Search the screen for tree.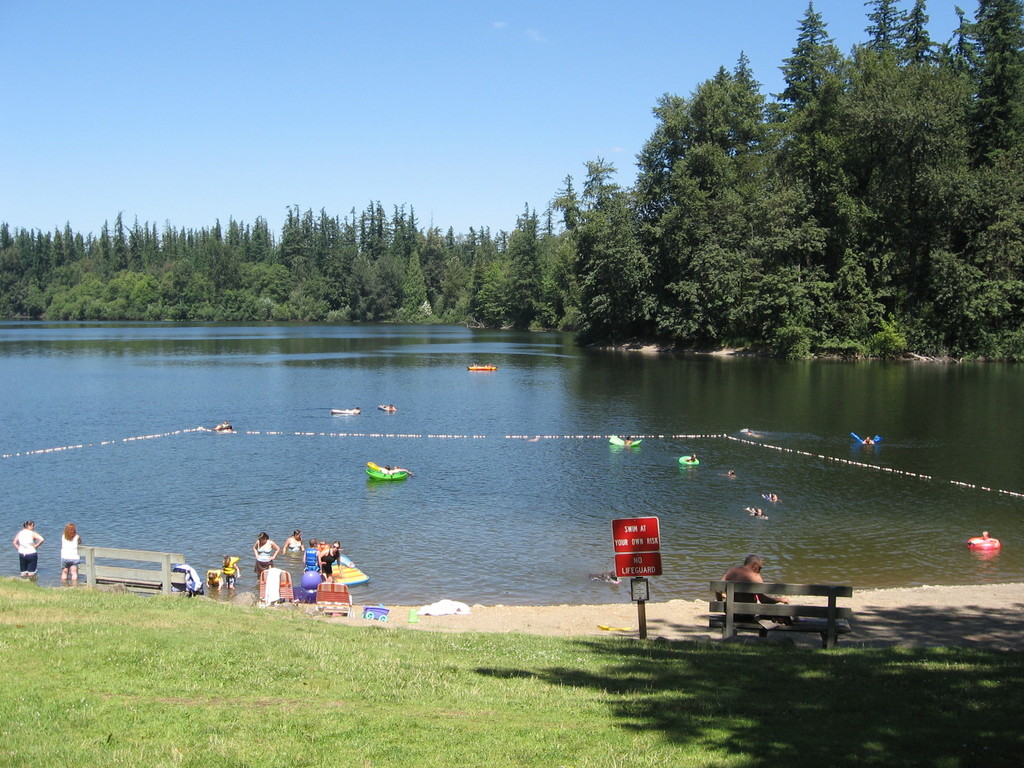
Found at <region>668, 141, 744, 259</region>.
